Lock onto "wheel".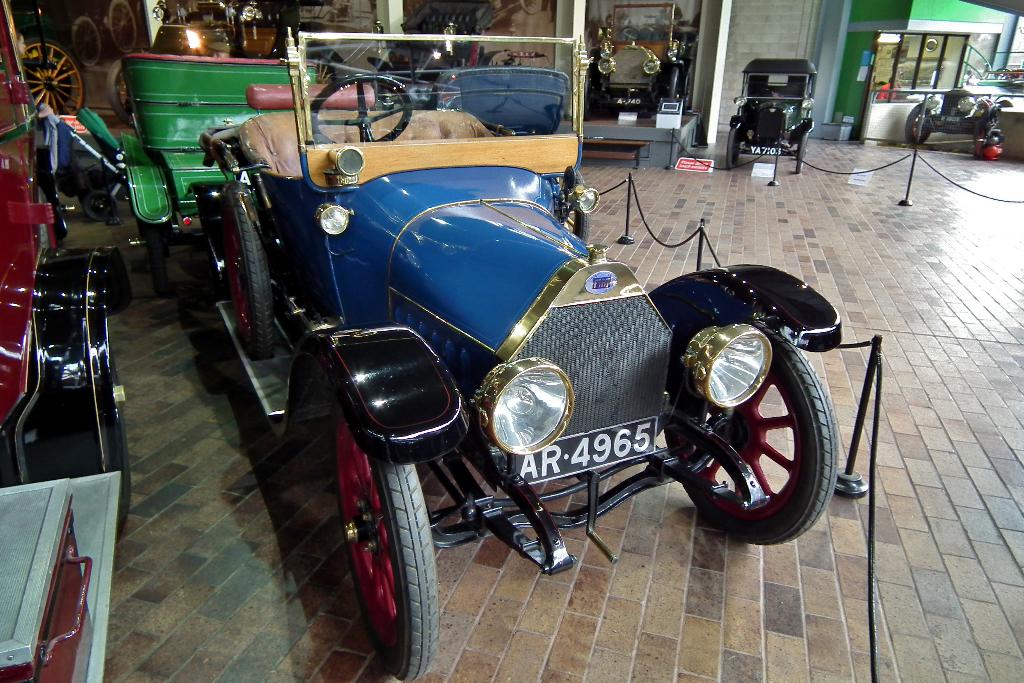
Locked: (left=584, top=67, right=591, bottom=117).
